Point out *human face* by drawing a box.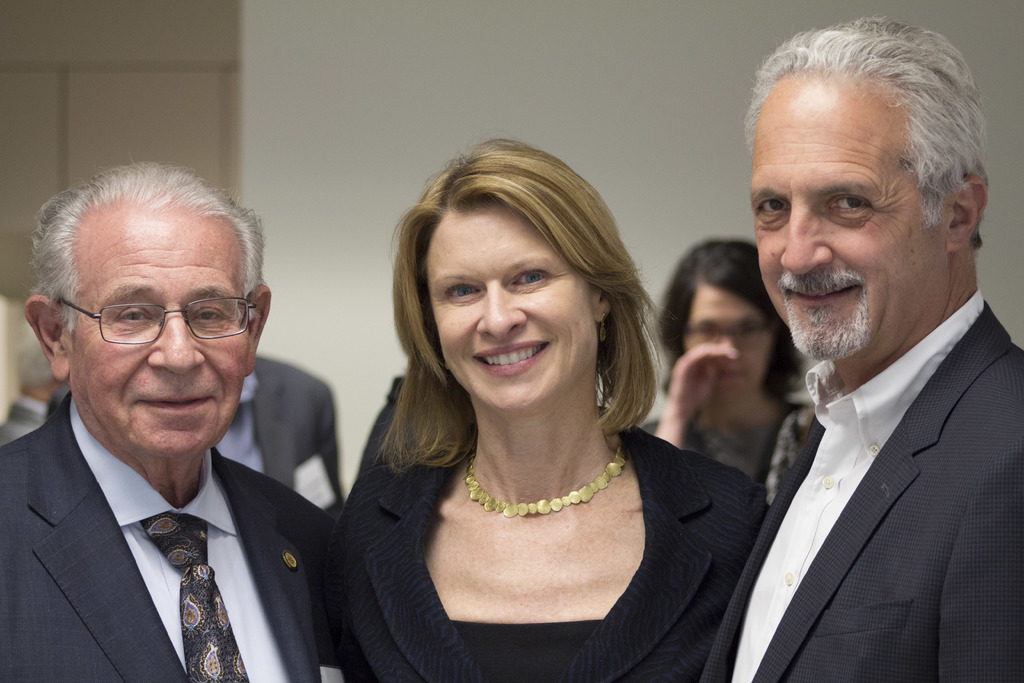
bbox=(425, 207, 591, 407).
